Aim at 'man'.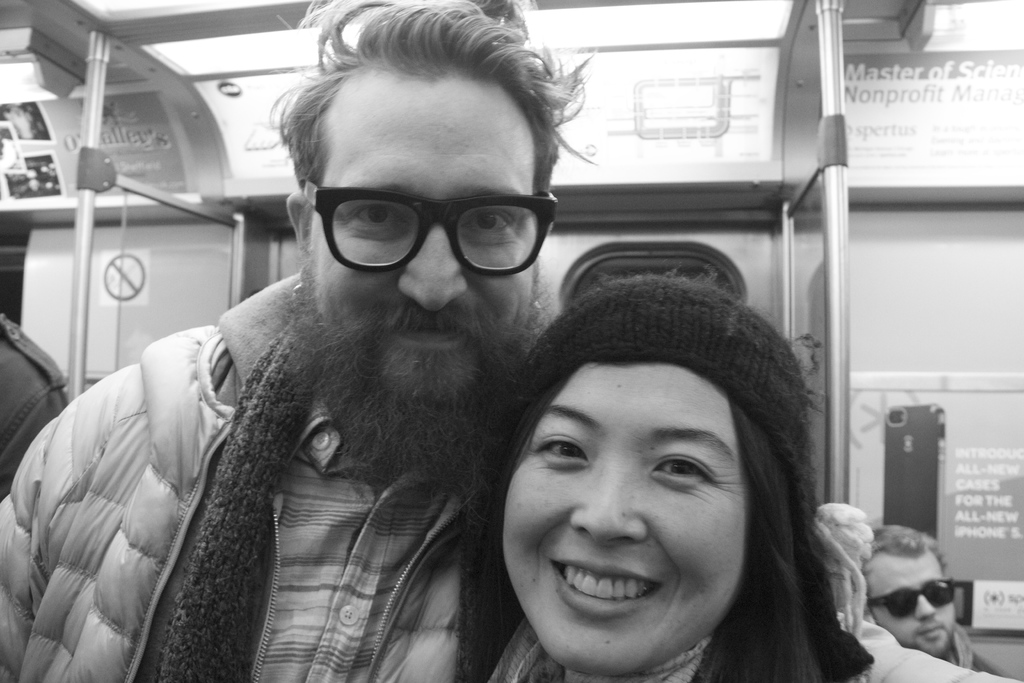
Aimed at bbox=(42, 64, 751, 682).
